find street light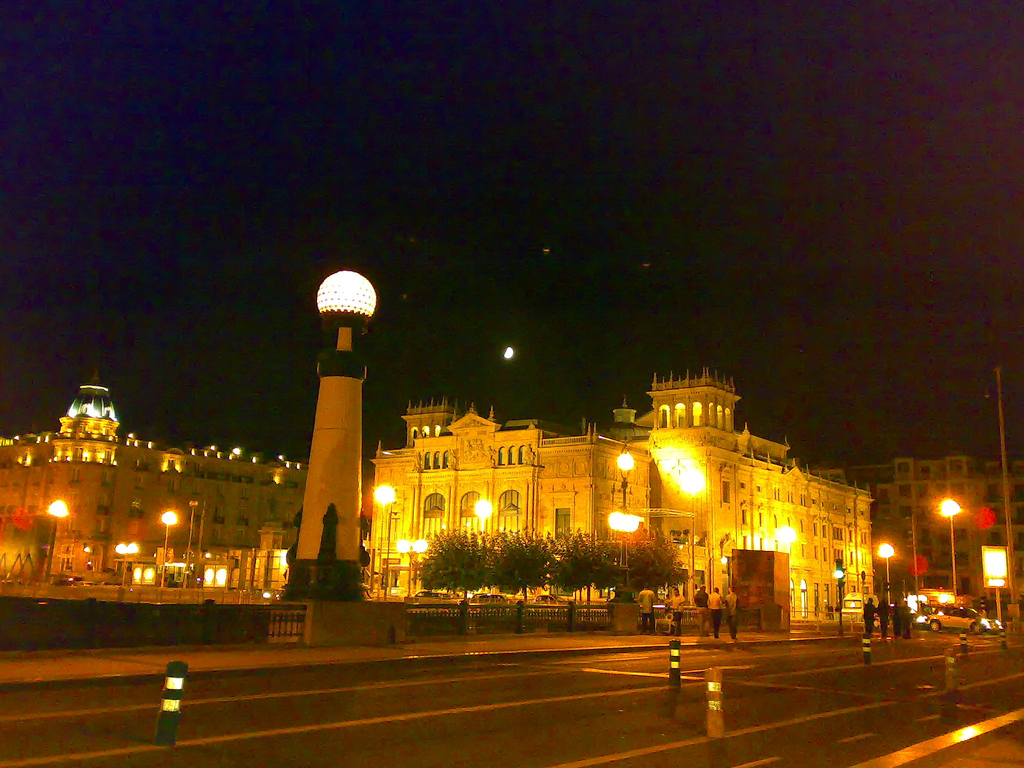
935:497:970:607
